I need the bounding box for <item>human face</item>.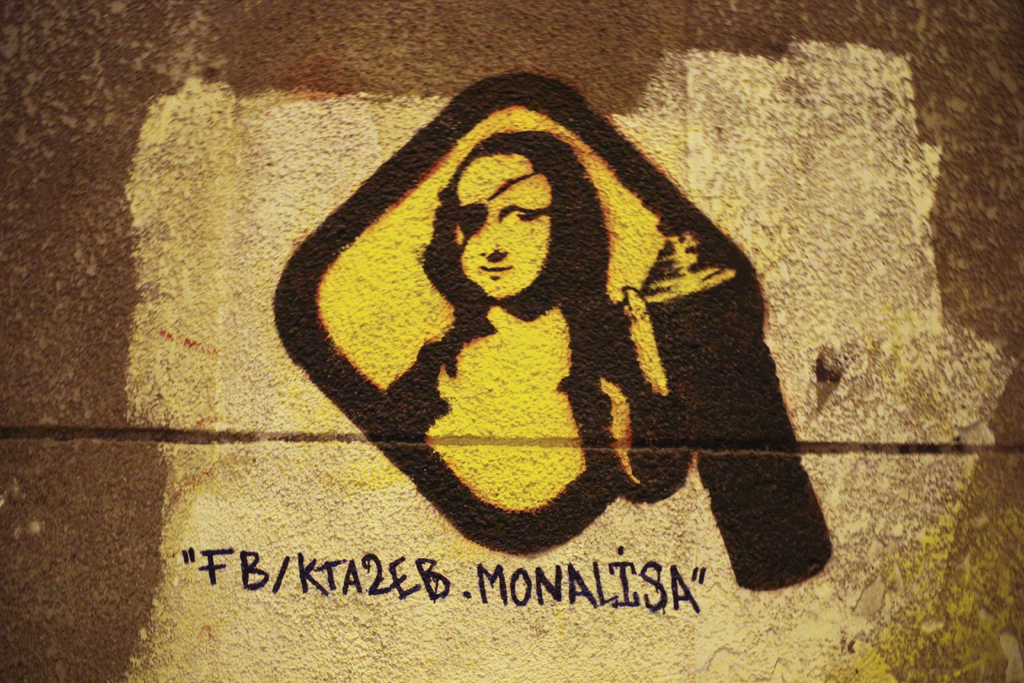
Here it is: 456,158,545,307.
